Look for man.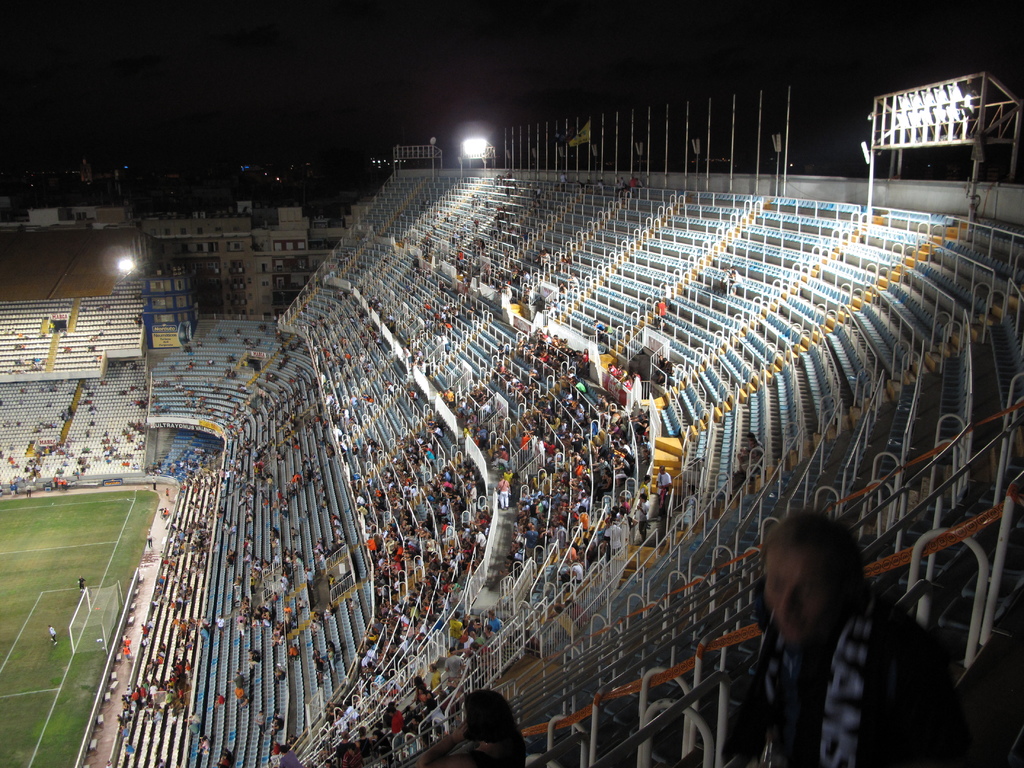
Found: rect(559, 172, 568, 182).
